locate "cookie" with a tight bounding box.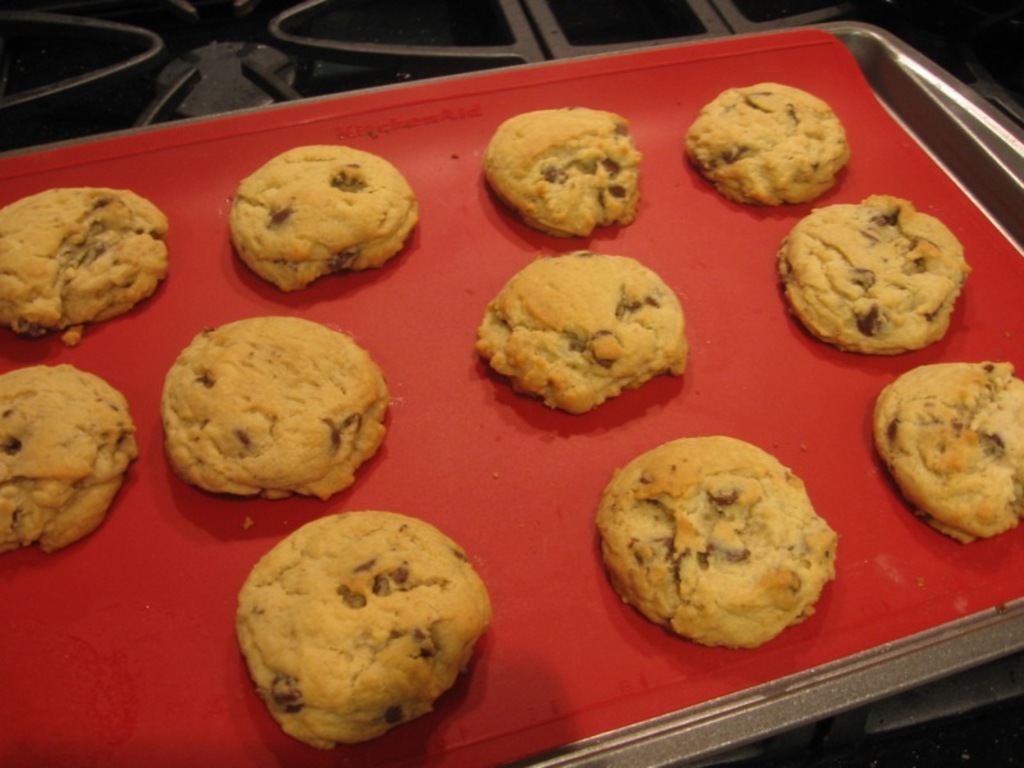
<region>156, 311, 392, 502</region>.
